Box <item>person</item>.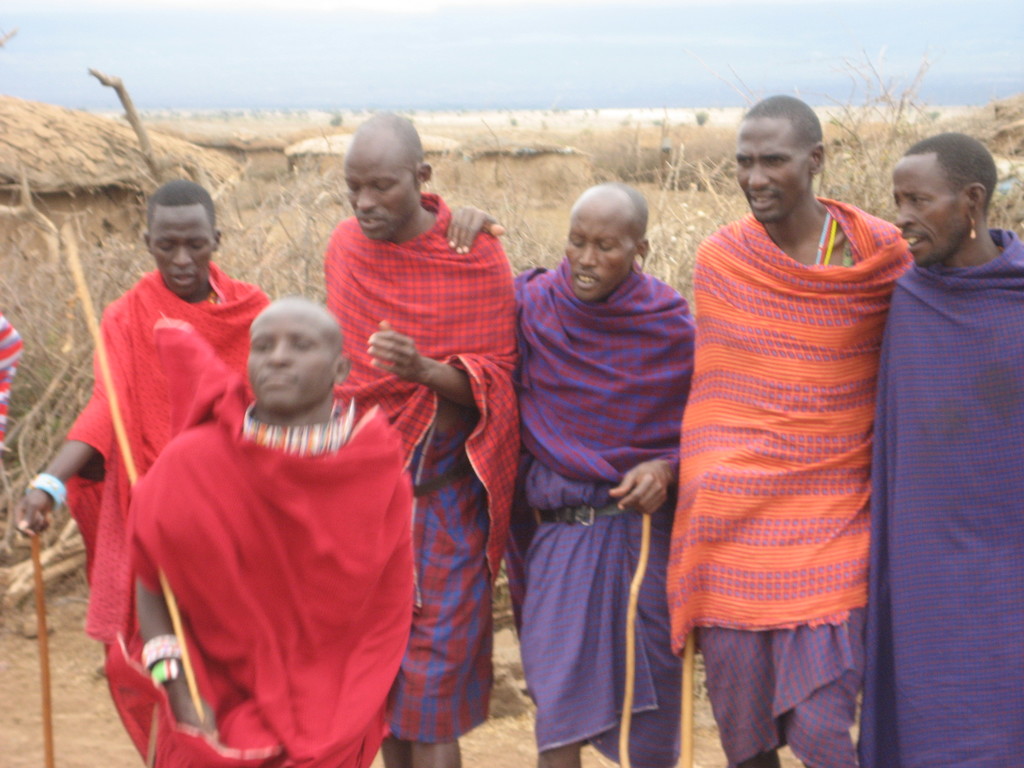
<box>863,132,1023,767</box>.
